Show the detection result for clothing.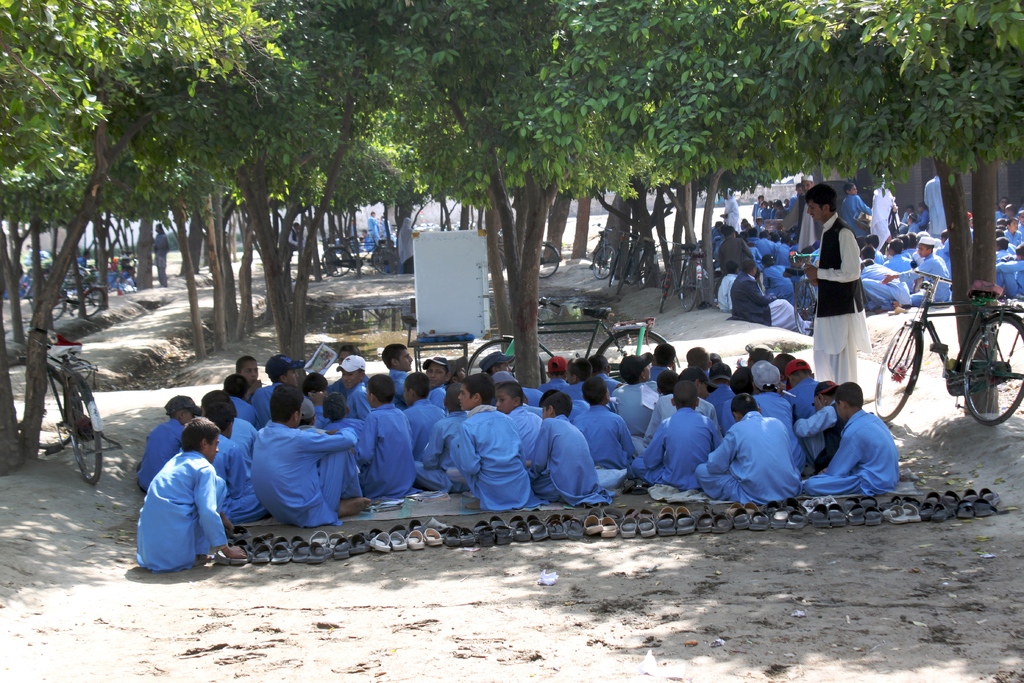
{"left": 125, "top": 424, "right": 223, "bottom": 576}.
